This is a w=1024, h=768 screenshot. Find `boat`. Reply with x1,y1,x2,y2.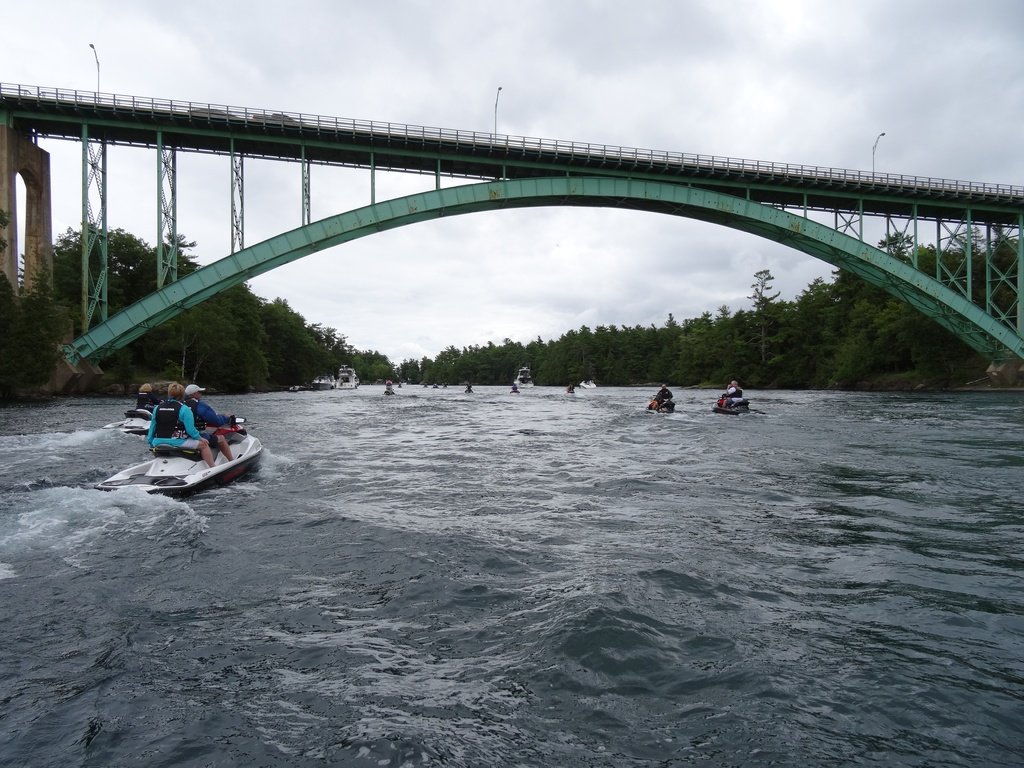
518,367,540,392.
